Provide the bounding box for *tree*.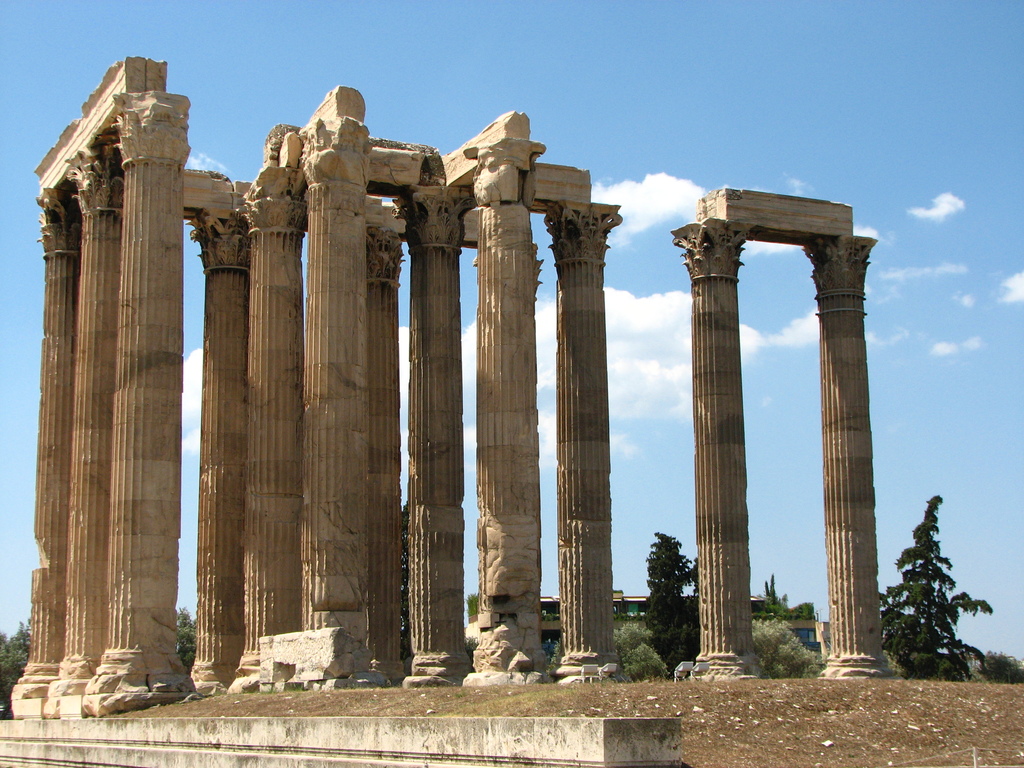
640/527/705/669.
